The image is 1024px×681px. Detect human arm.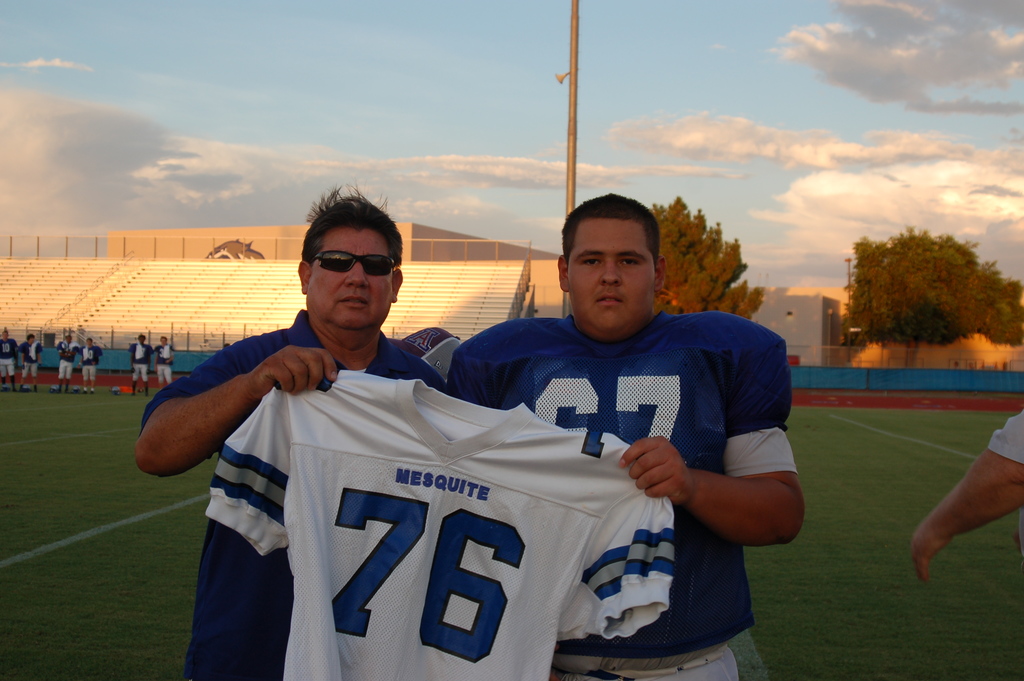
Detection: box(902, 404, 1023, 580).
